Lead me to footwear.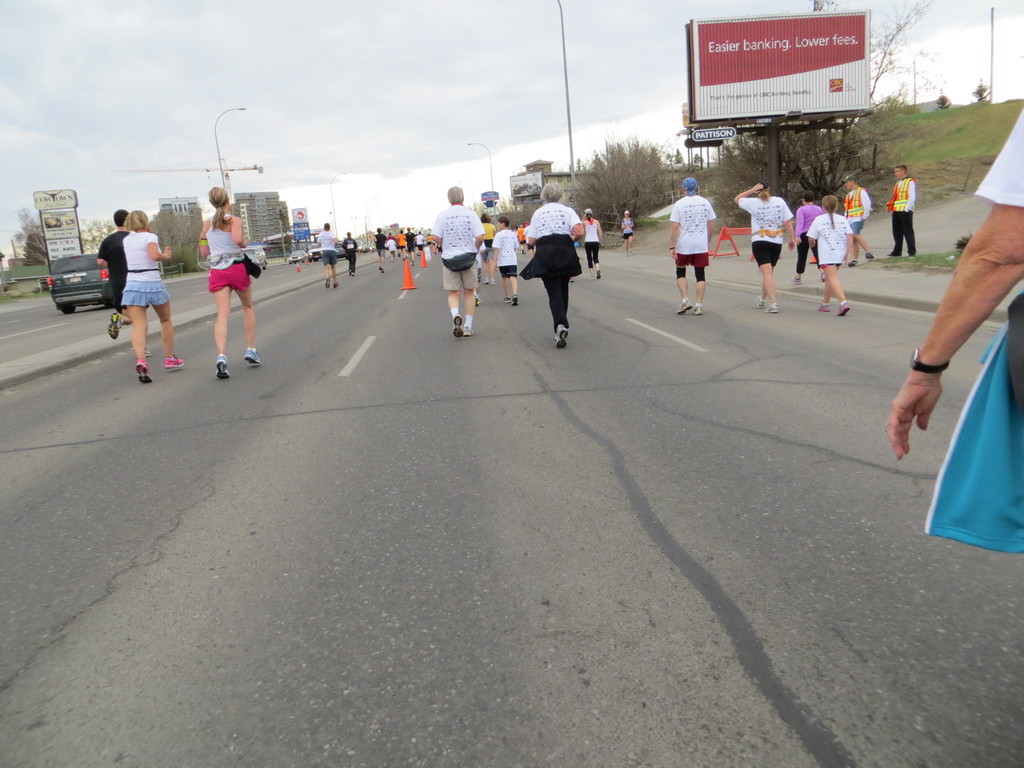
Lead to 325:278:332:287.
